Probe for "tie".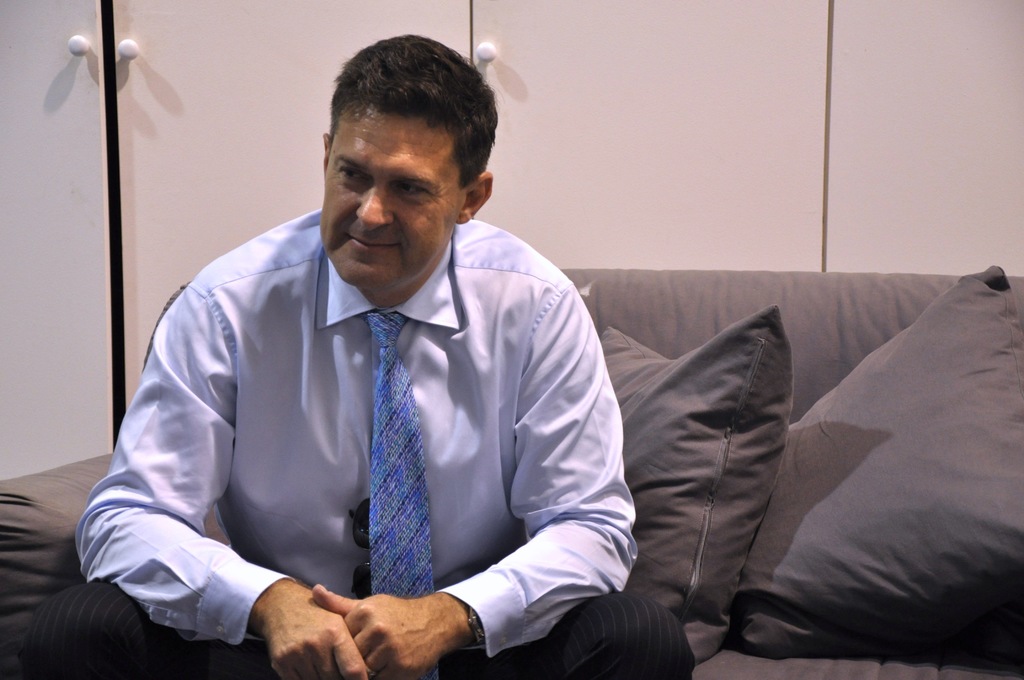
Probe result: bbox=(365, 319, 441, 679).
